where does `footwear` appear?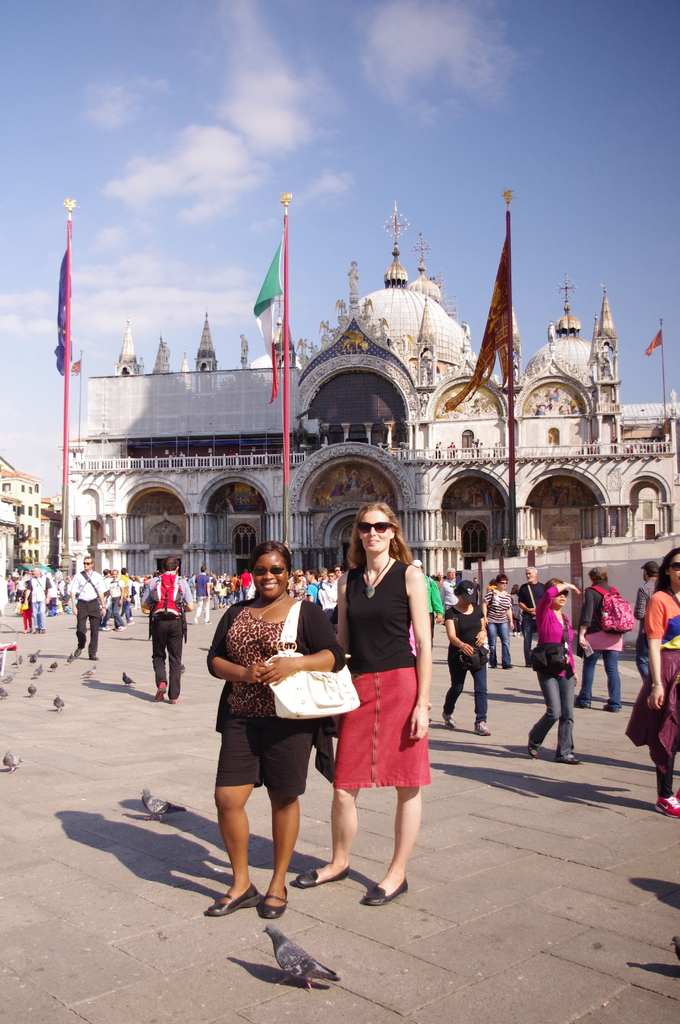
Appears at {"left": 192, "top": 618, "right": 198, "bottom": 625}.
